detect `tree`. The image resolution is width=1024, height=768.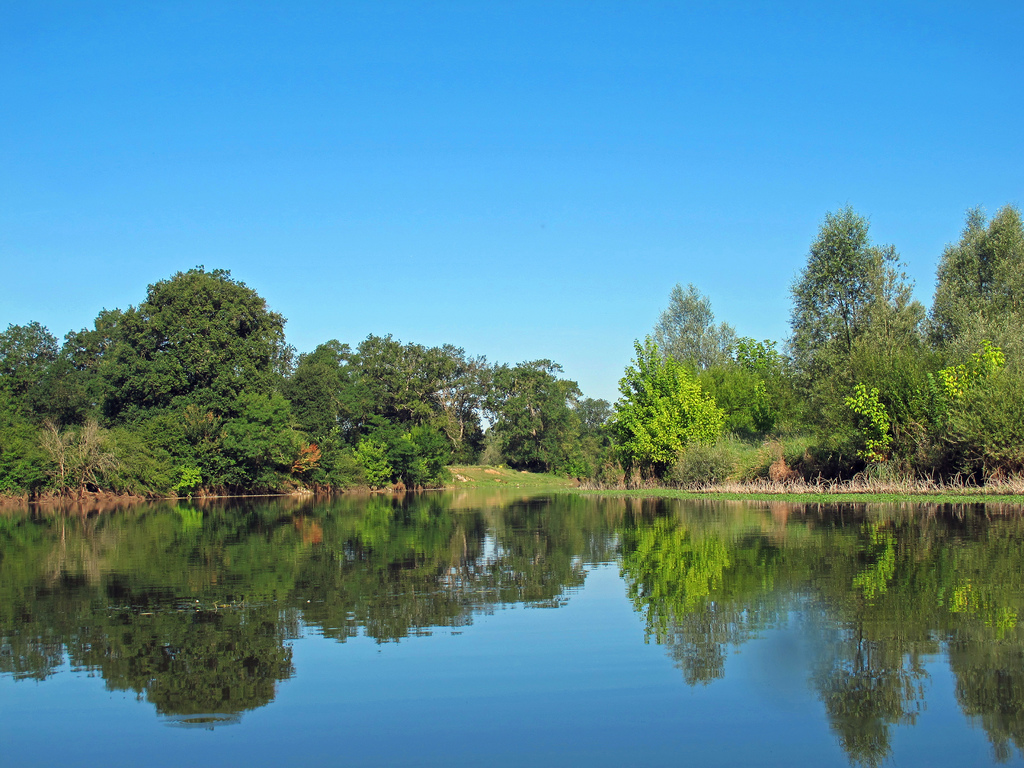
crop(58, 307, 131, 396).
